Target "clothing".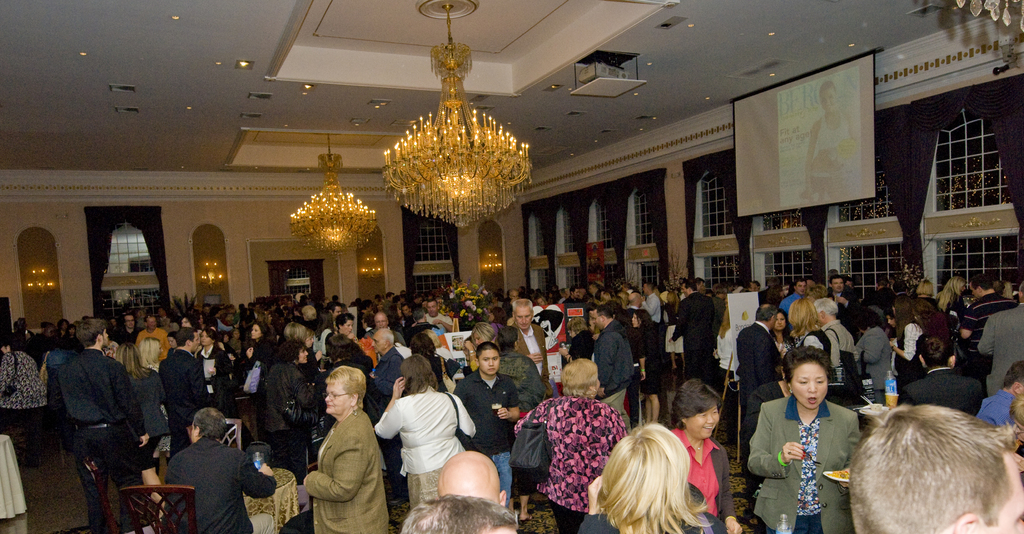
Target region: detection(777, 294, 801, 339).
